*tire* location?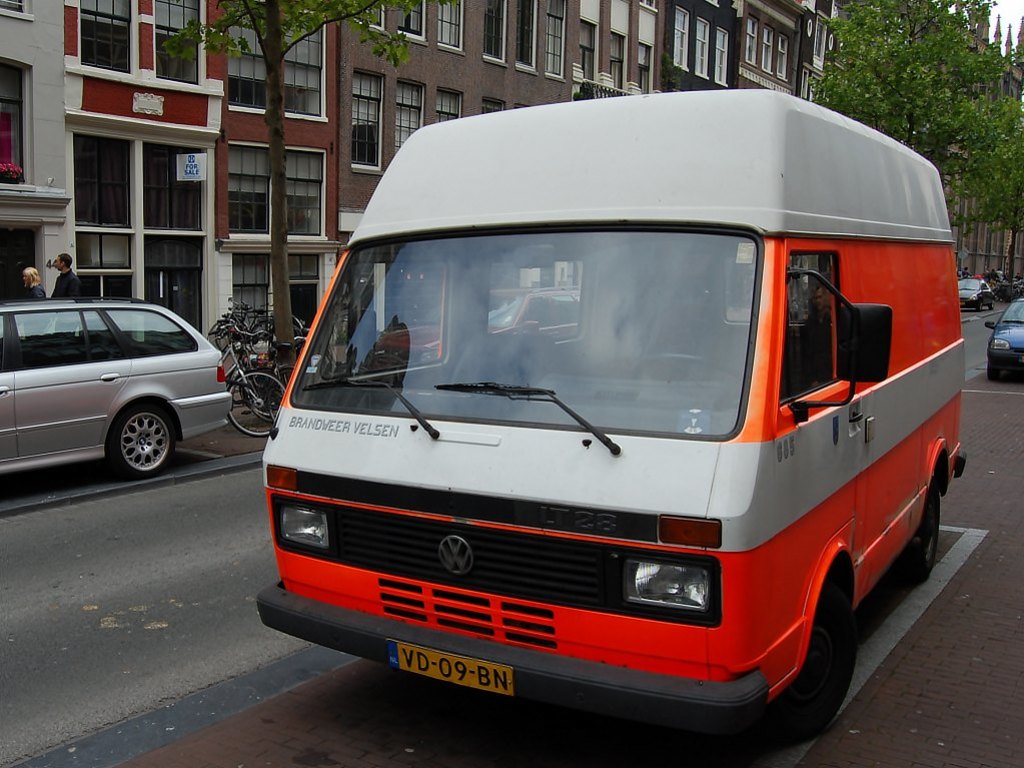
(x1=224, y1=370, x2=289, y2=437)
